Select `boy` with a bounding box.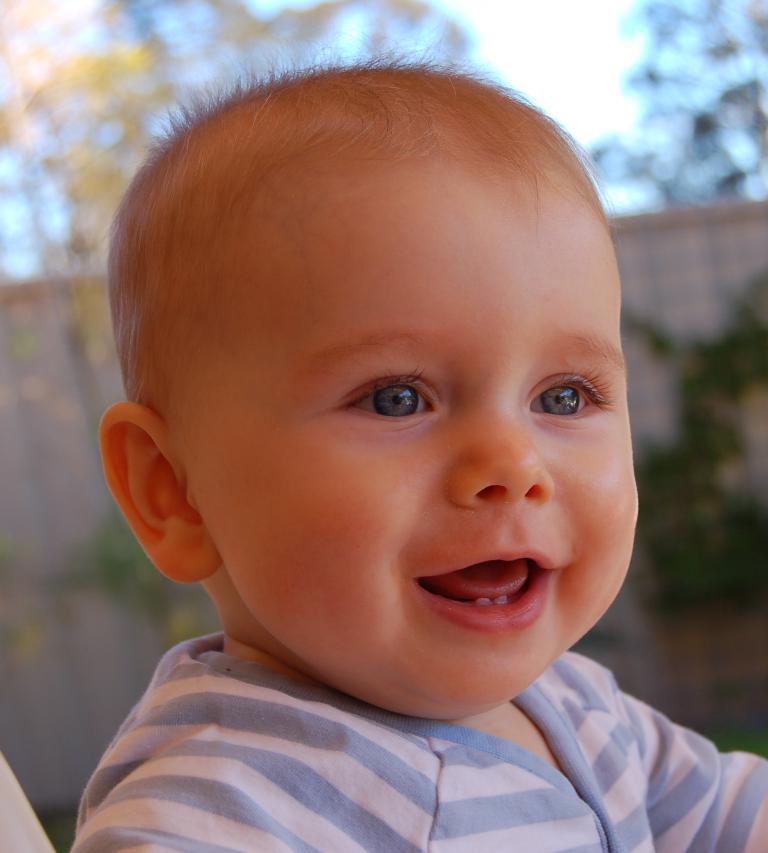
crop(70, 52, 767, 852).
